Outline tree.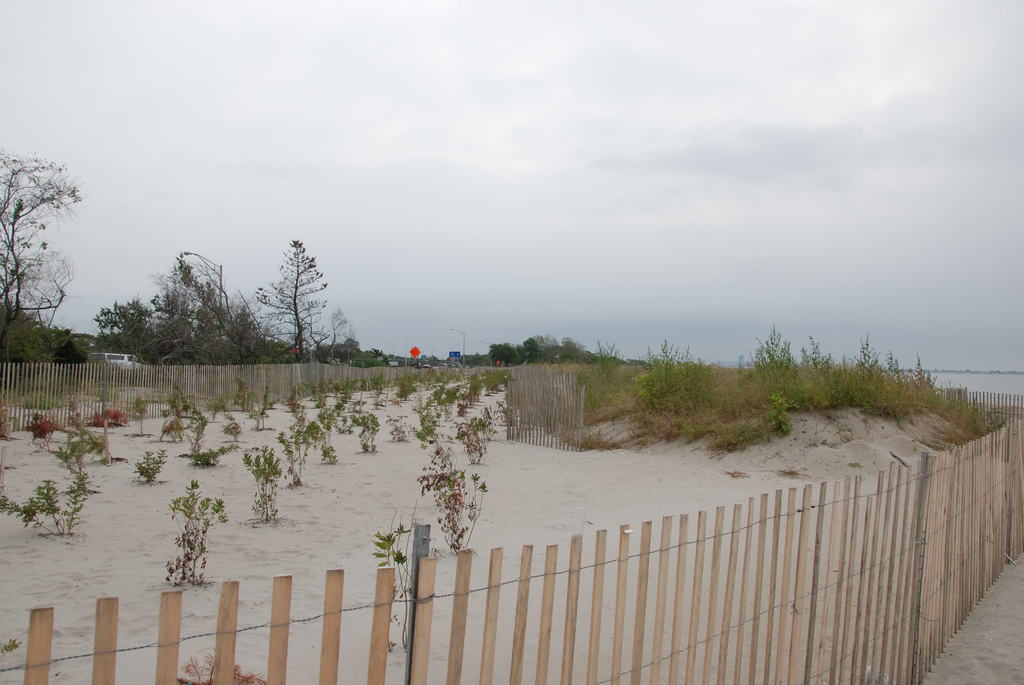
Outline: bbox(0, 146, 85, 351).
